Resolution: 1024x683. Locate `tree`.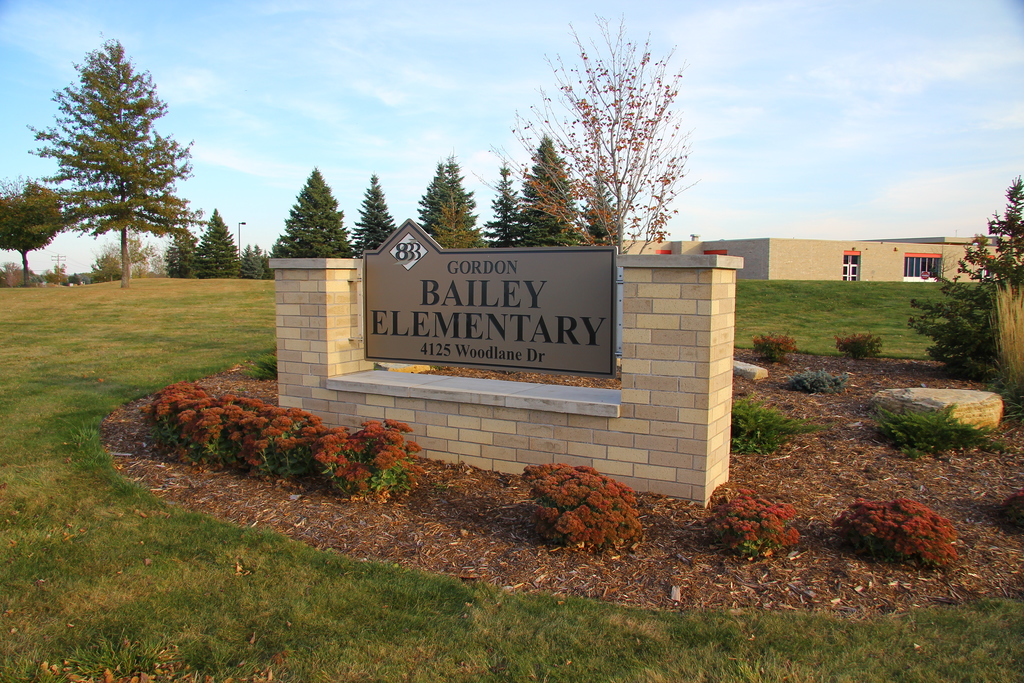
{"left": 470, "top": 7, "right": 706, "bottom": 256}.
